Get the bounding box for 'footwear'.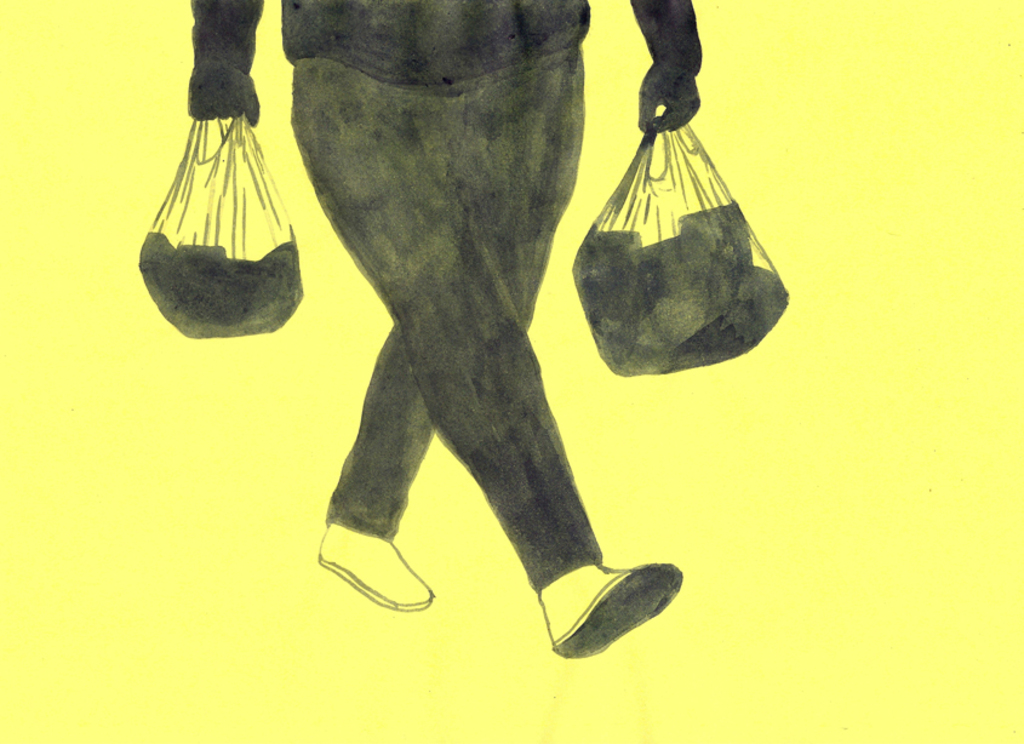
<region>542, 557, 690, 659</region>.
